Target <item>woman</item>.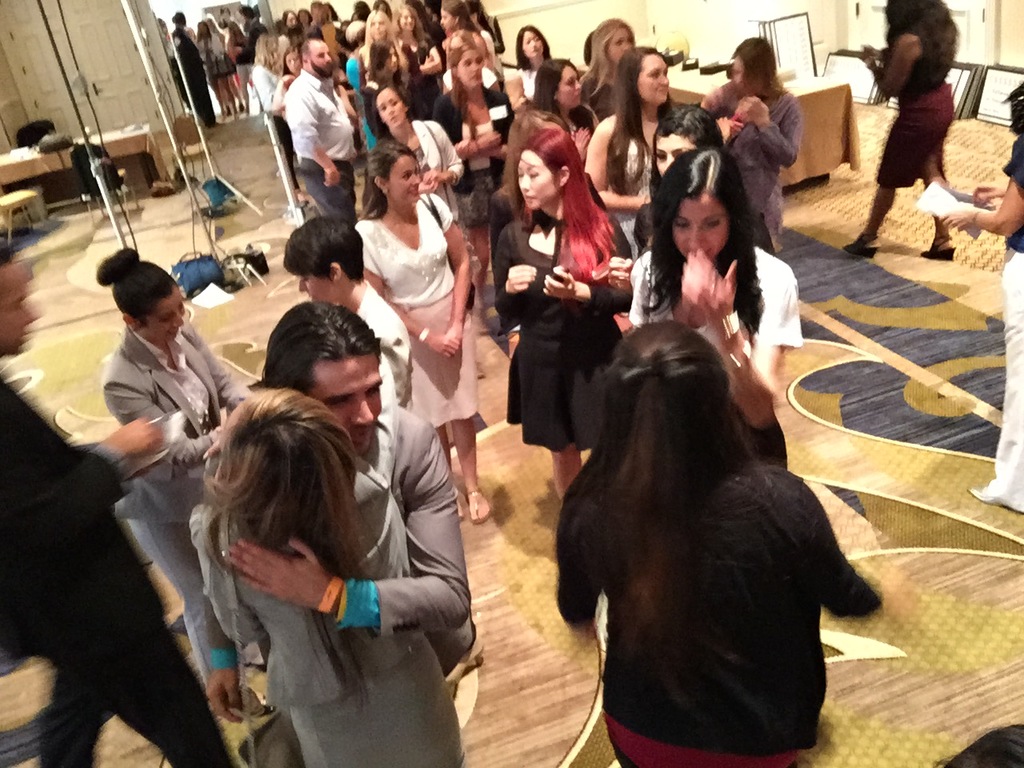
Target region: x1=246, y1=27, x2=293, y2=209.
